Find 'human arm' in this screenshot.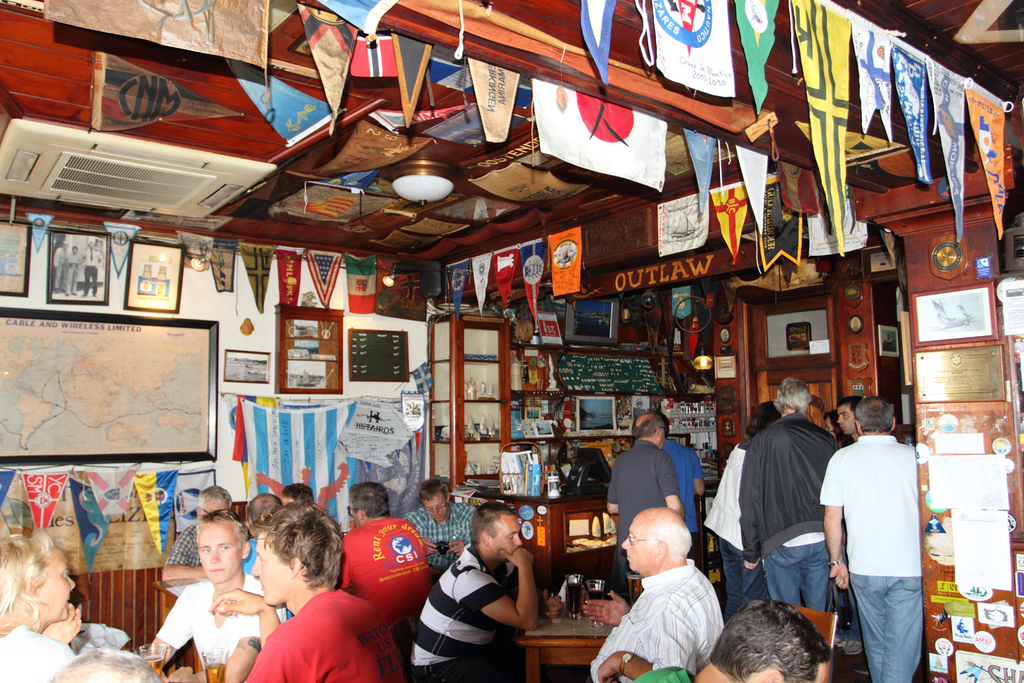
The bounding box for 'human arm' is BBox(605, 462, 620, 518).
